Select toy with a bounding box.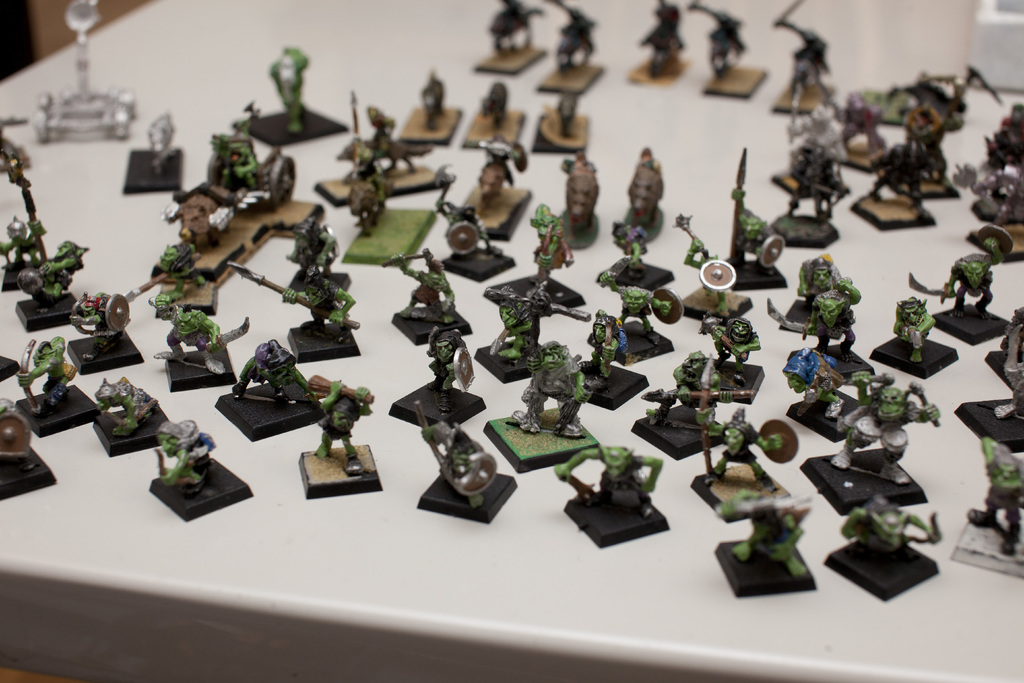
bbox=(146, 409, 257, 525).
